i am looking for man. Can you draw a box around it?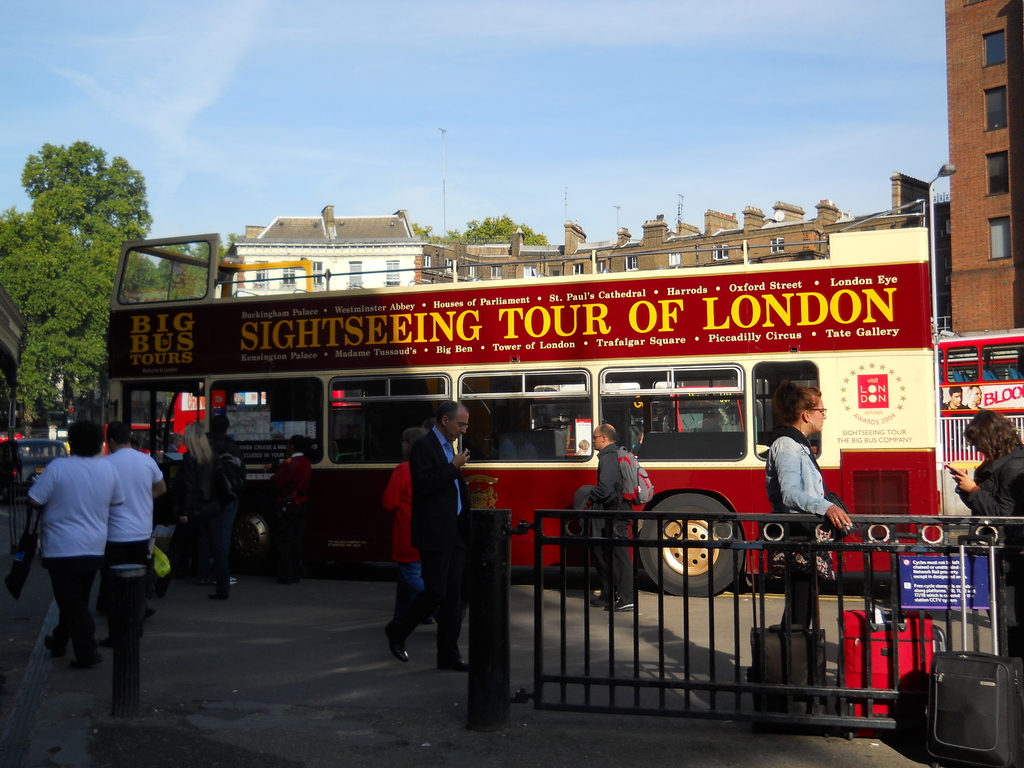
Sure, the bounding box is bbox=(379, 401, 469, 674).
